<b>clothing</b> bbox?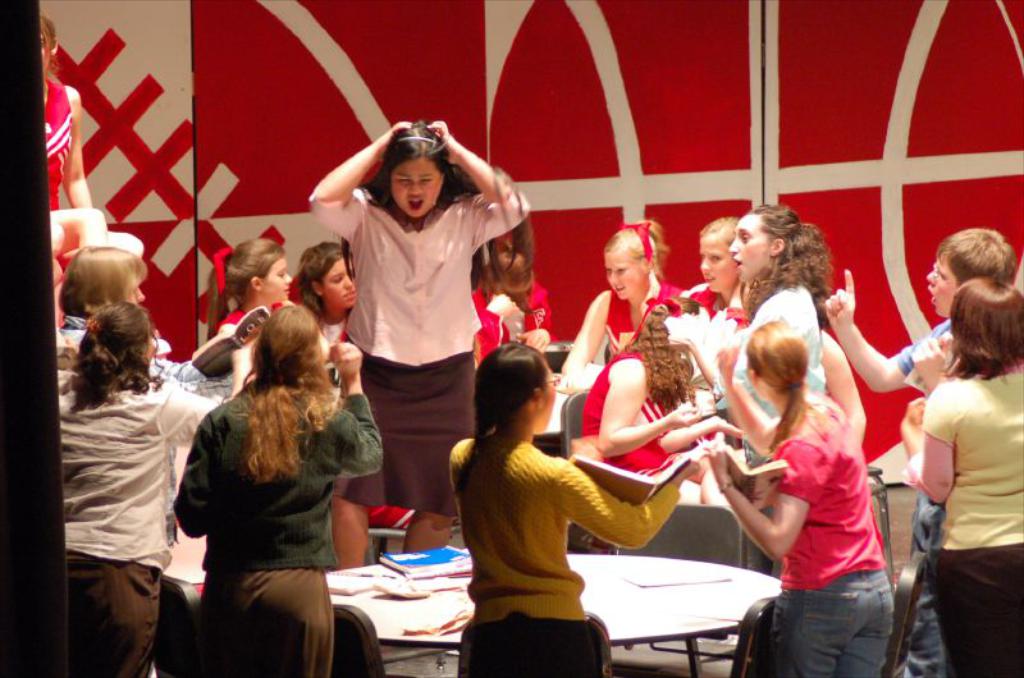
<region>899, 322, 950, 677</region>
